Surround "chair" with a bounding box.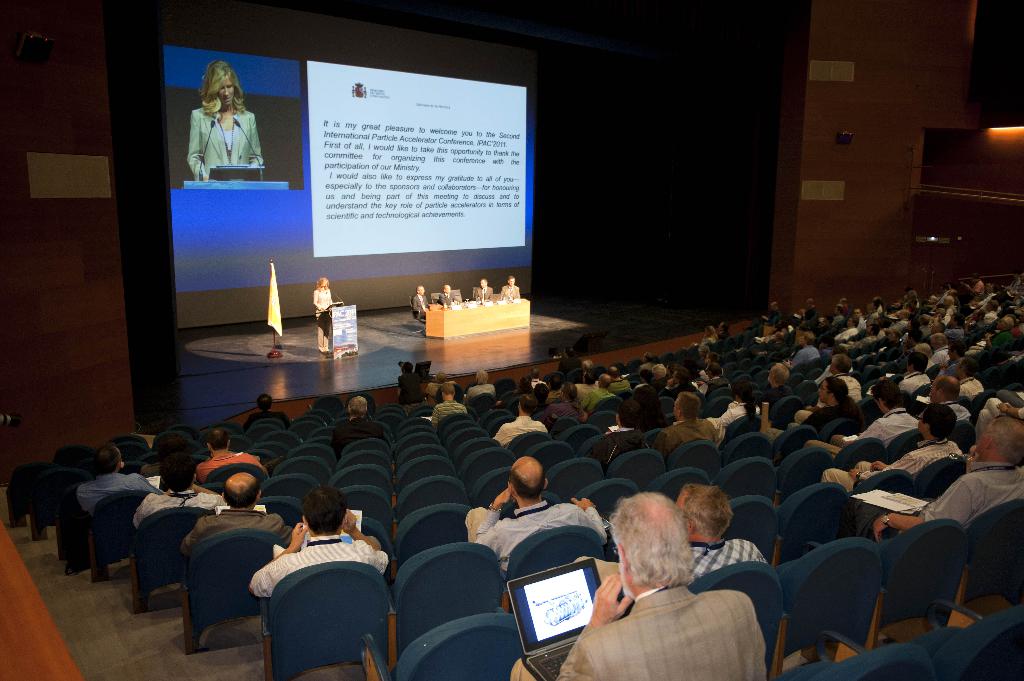
select_region(396, 415, 431, 432).
